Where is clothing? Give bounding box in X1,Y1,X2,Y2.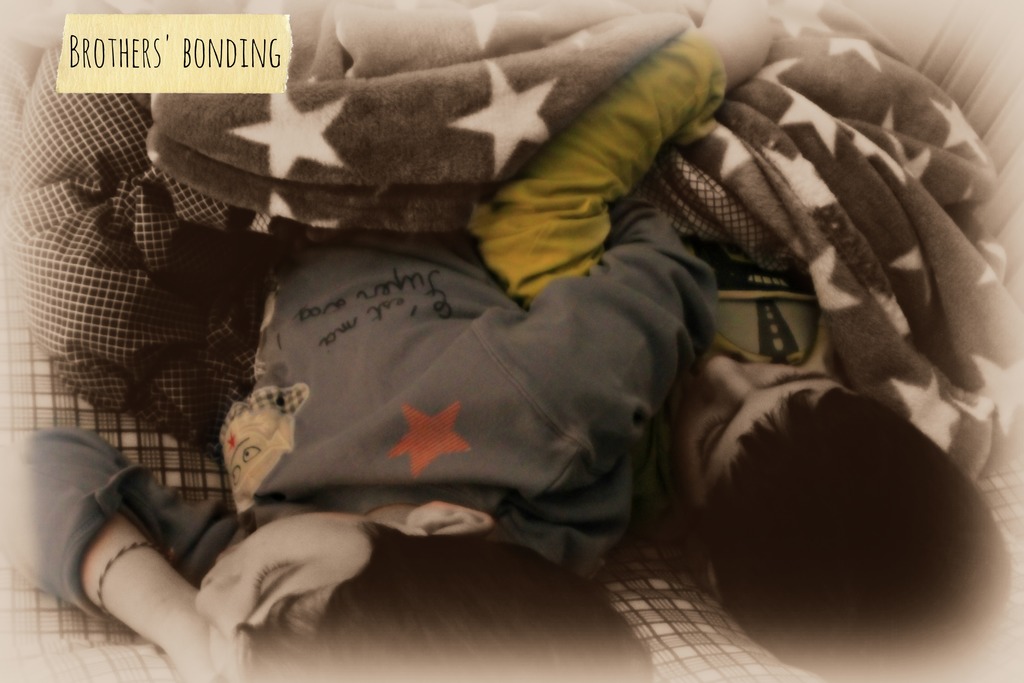
704,292,835,361.
